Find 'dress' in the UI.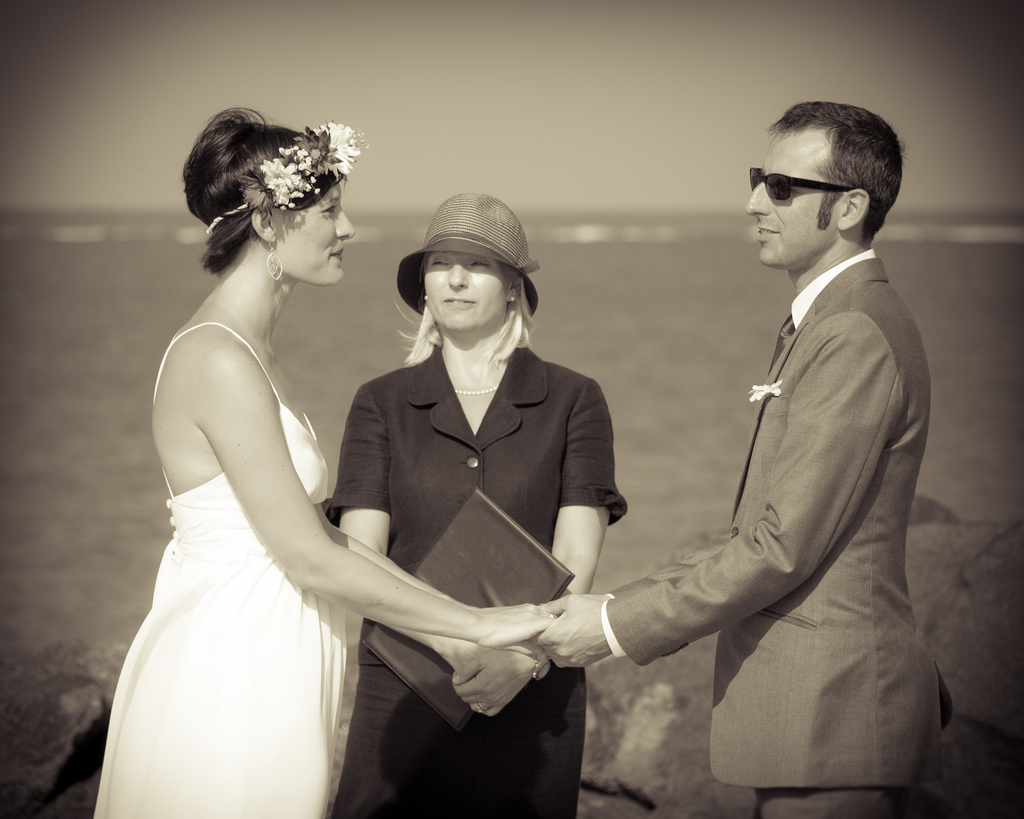
UI element at x1=95 y1=325 x2=351 y2=818.
